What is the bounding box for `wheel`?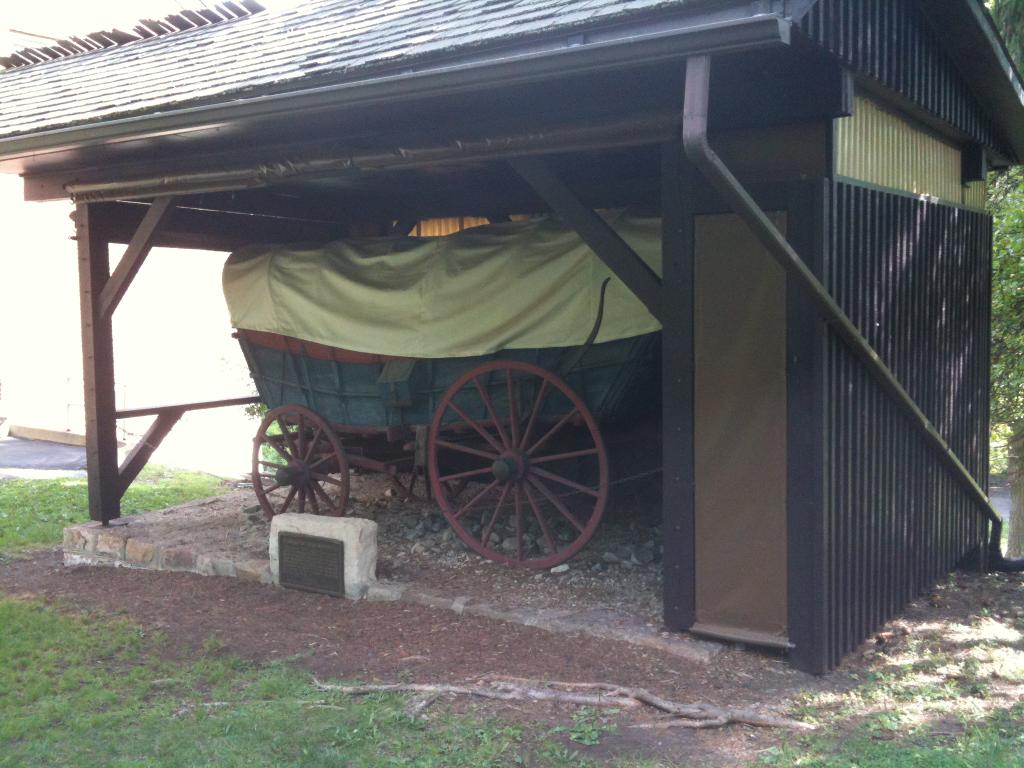
select_region(383, 444, 476, 509).
